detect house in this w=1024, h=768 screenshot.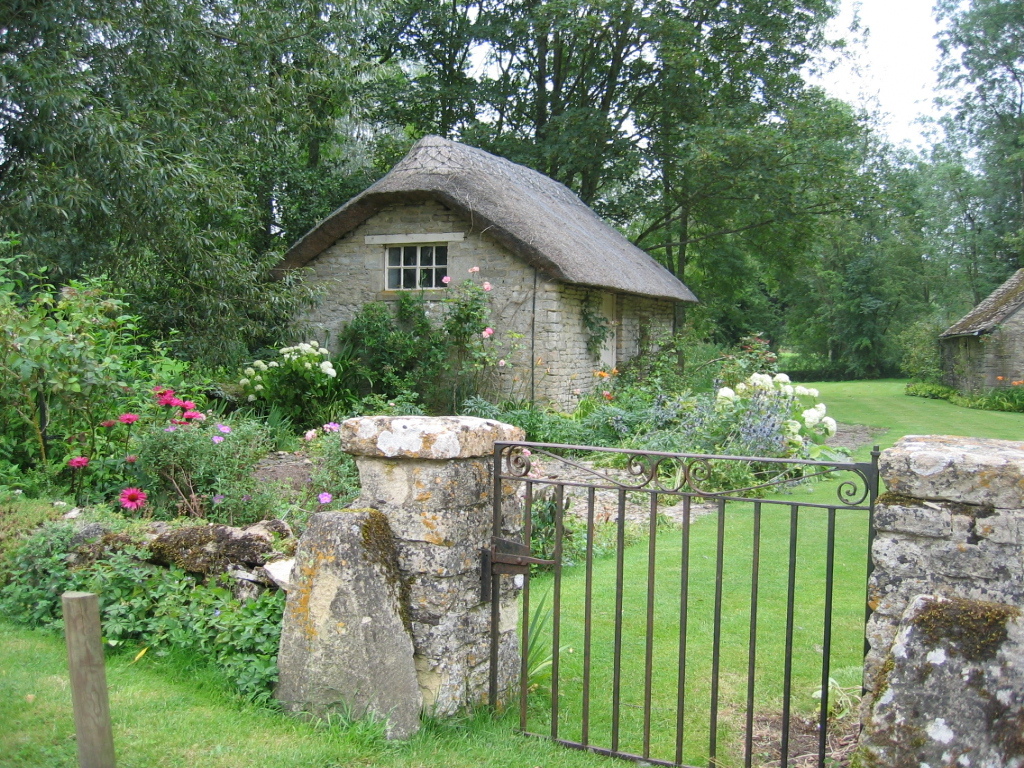
Detection: x1=933, y1=260, x2=1023, y2=406.
